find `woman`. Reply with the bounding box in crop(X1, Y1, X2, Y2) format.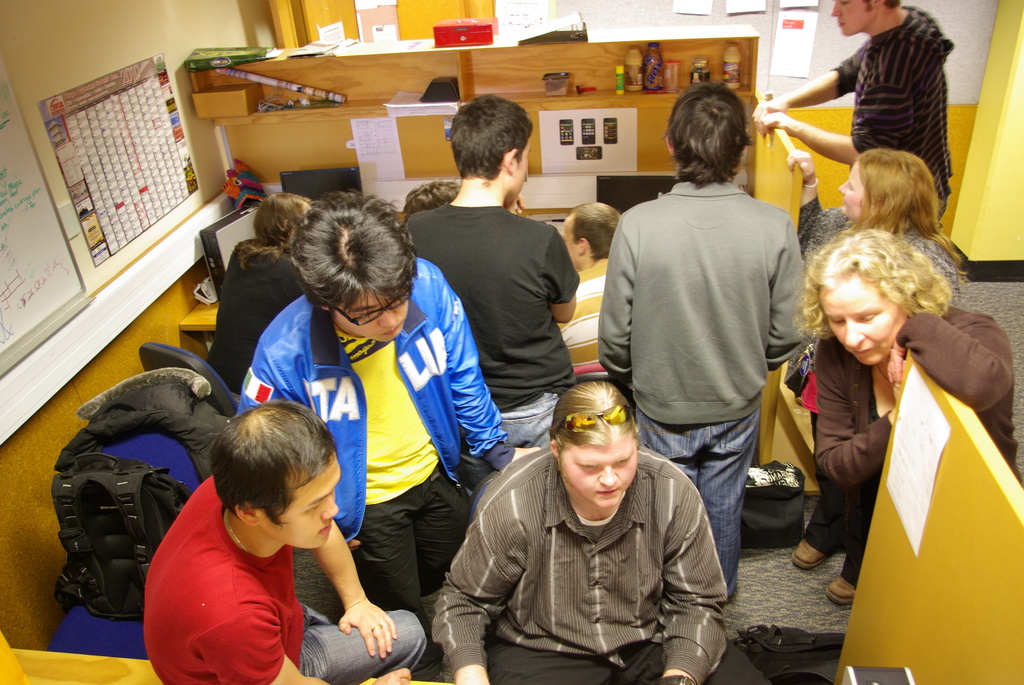
crop(812, 232, 1023, 478).
